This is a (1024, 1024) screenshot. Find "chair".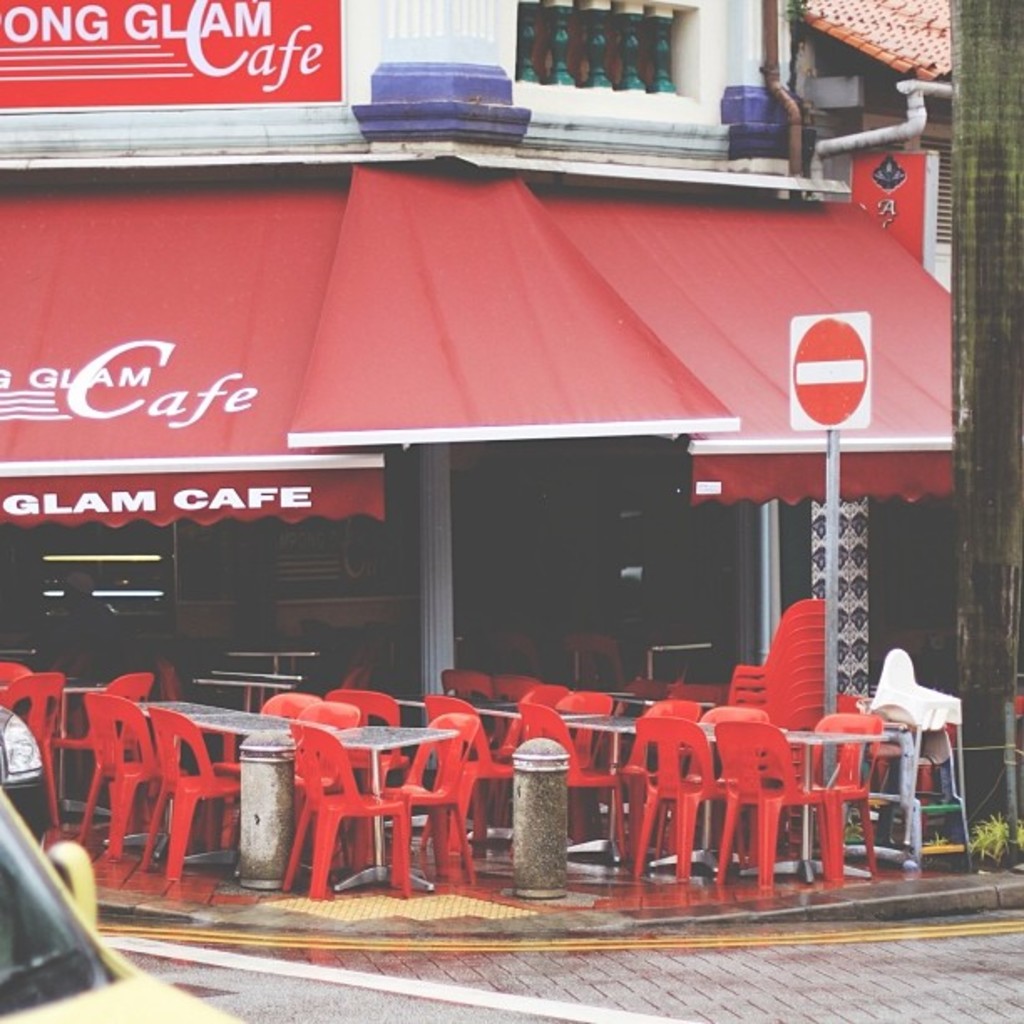
Bounding box: x1=703, y1=721, x2=843, y2=890.
